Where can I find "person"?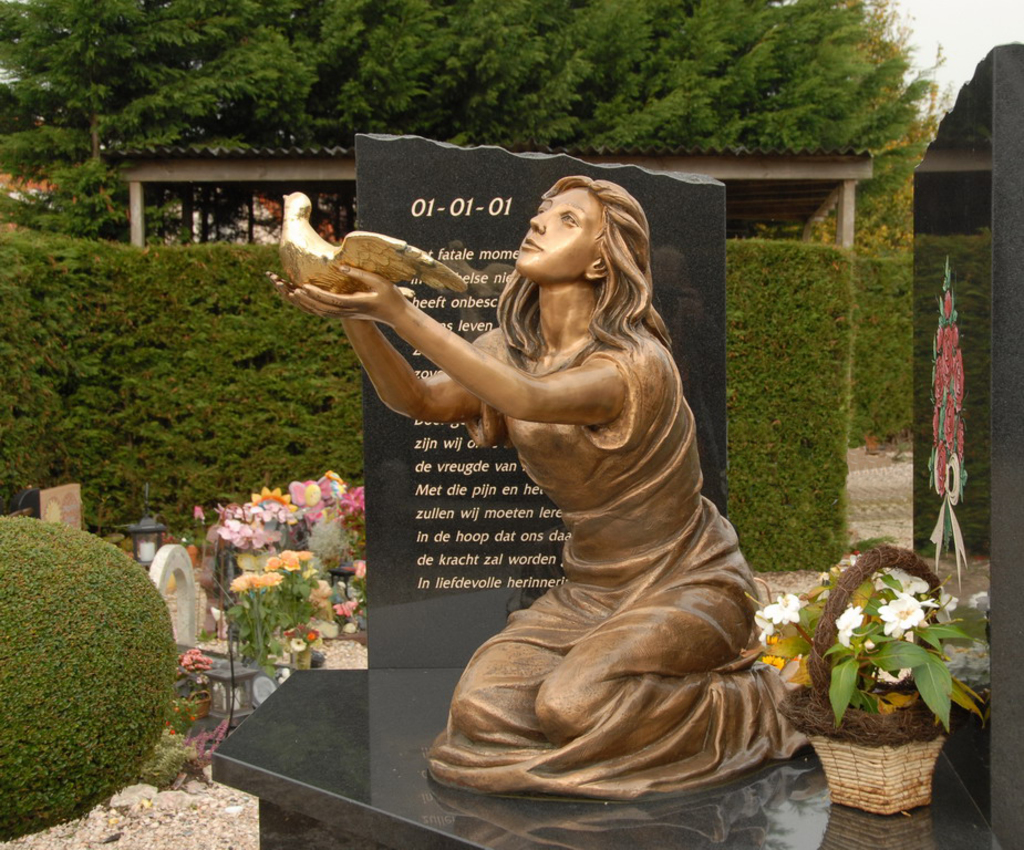
You can find it at BBox(345, 176, 784, 849).
